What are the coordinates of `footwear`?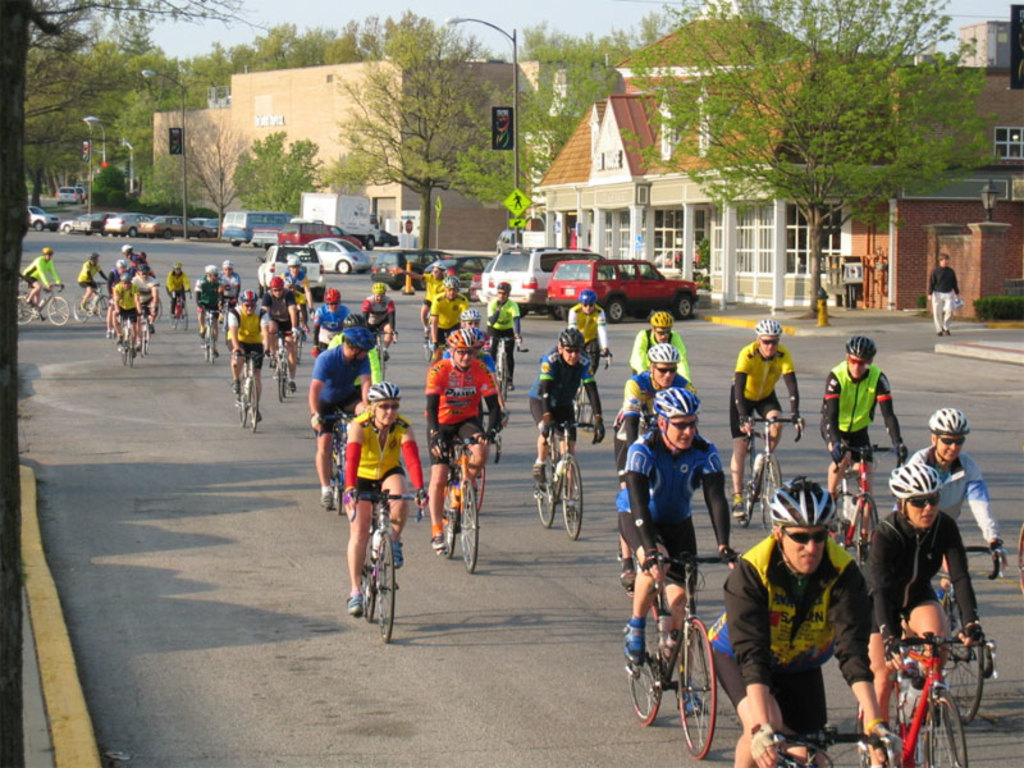
BBox(748, 465, 760, 493).
